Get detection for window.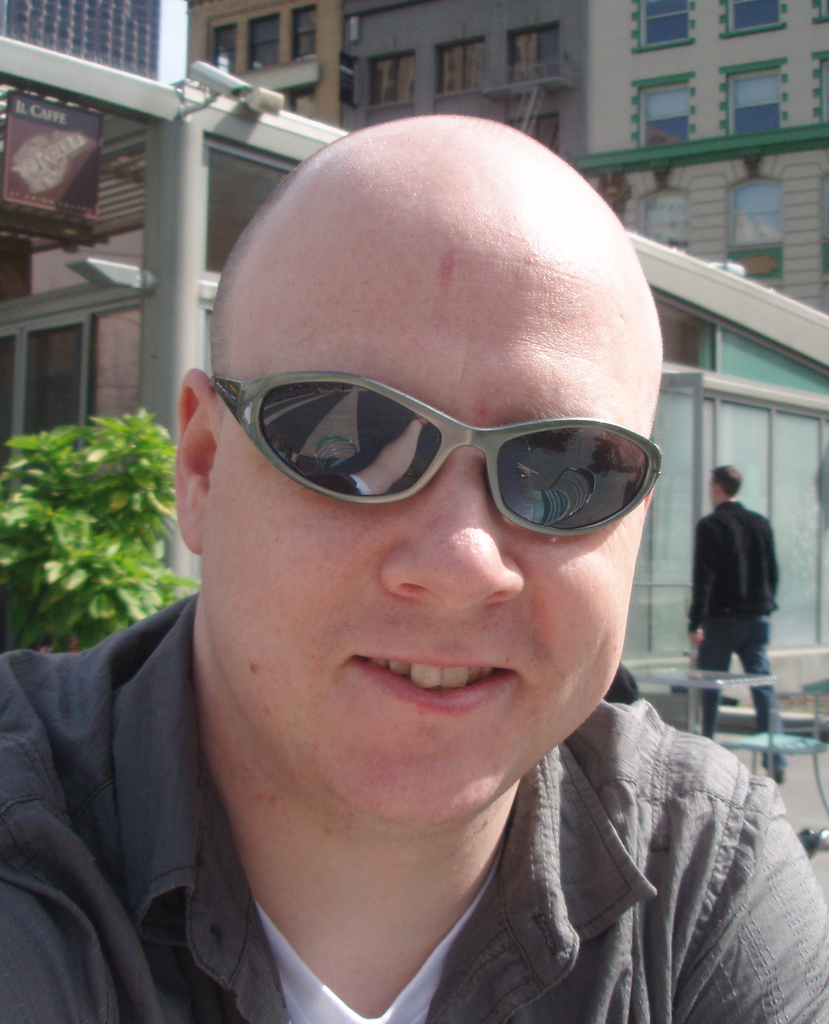
Detection: [712,0,786,42].
